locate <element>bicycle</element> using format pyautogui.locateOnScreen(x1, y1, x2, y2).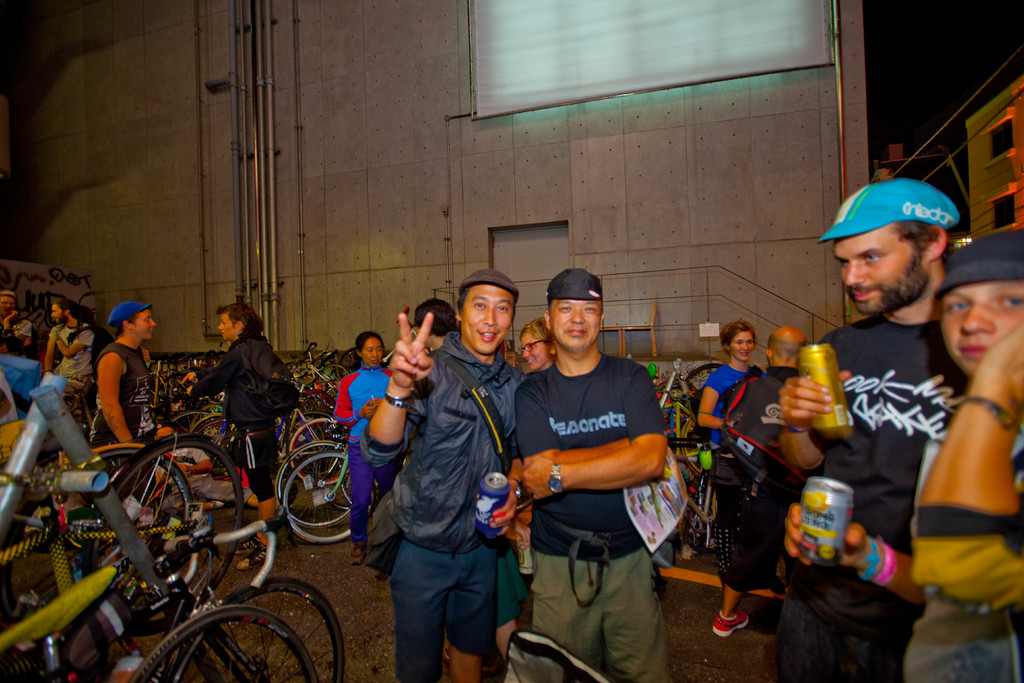
pyautogui.locateOnScreen(70, 445, 195, 527).
